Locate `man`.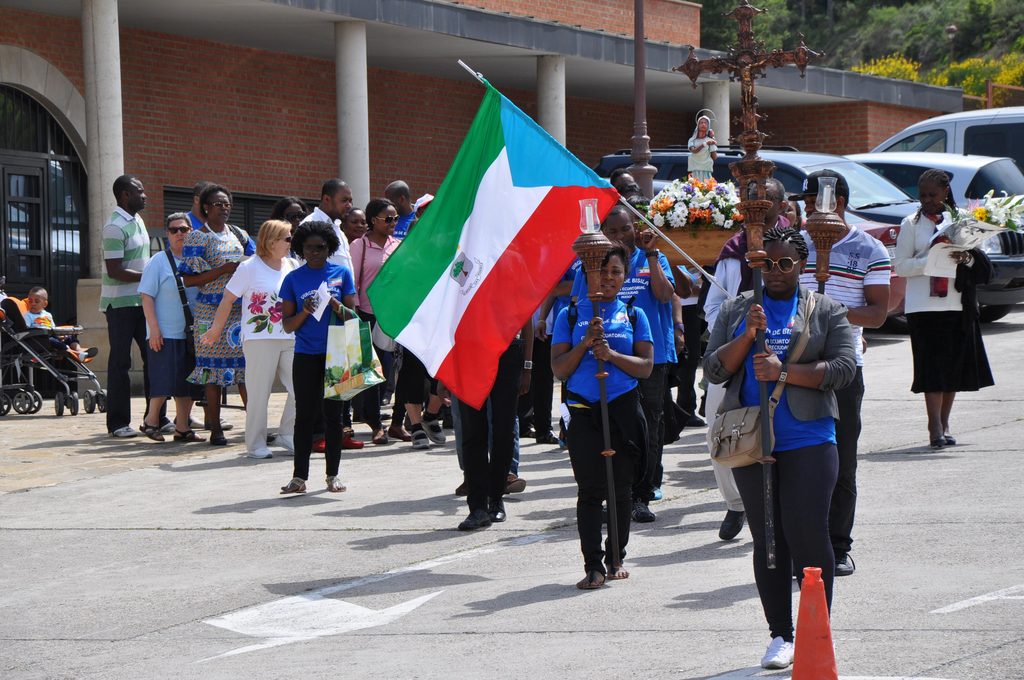
Bounding box: <region>786, 166, 892, 576</region>.
